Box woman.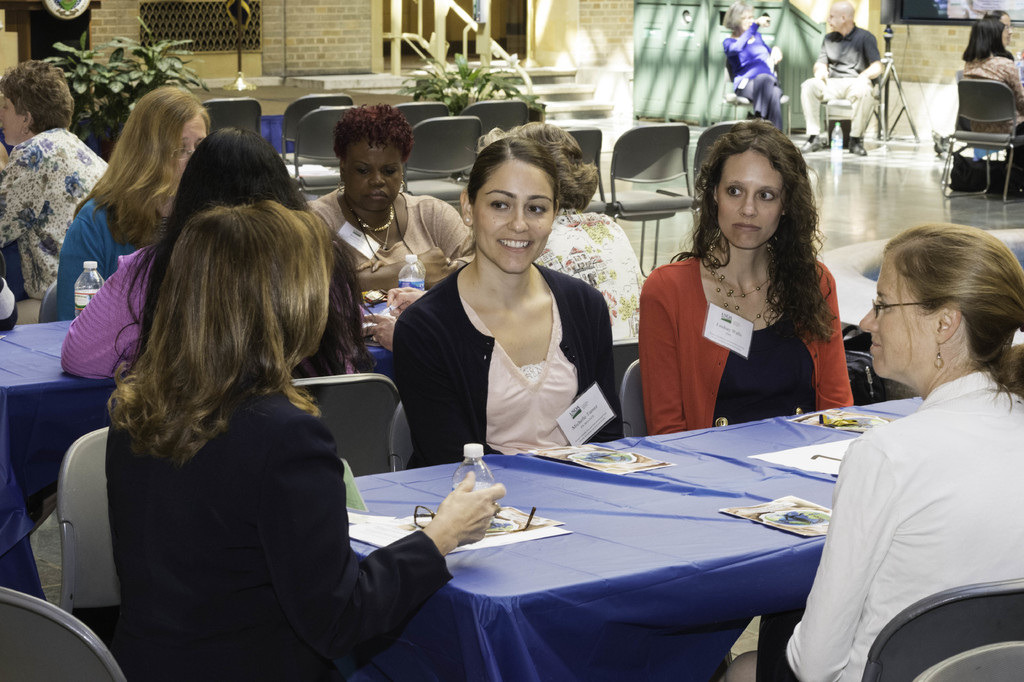
rect(0, 60, 111, 335).
